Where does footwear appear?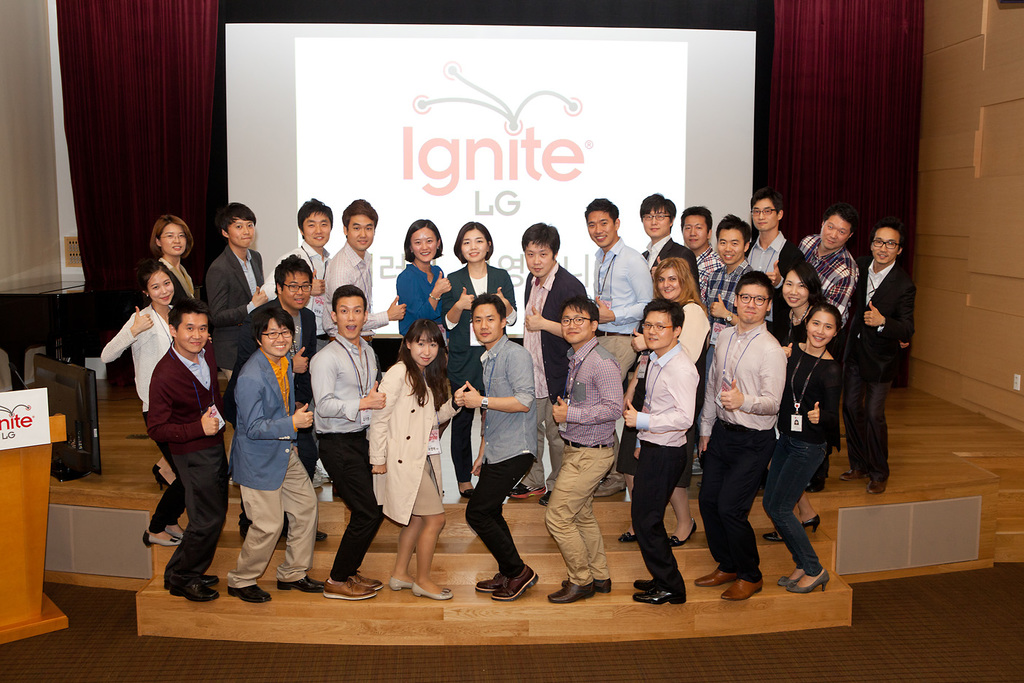
Appears at pyautogui.locateOnScreen(632, 580, 661, 589).
